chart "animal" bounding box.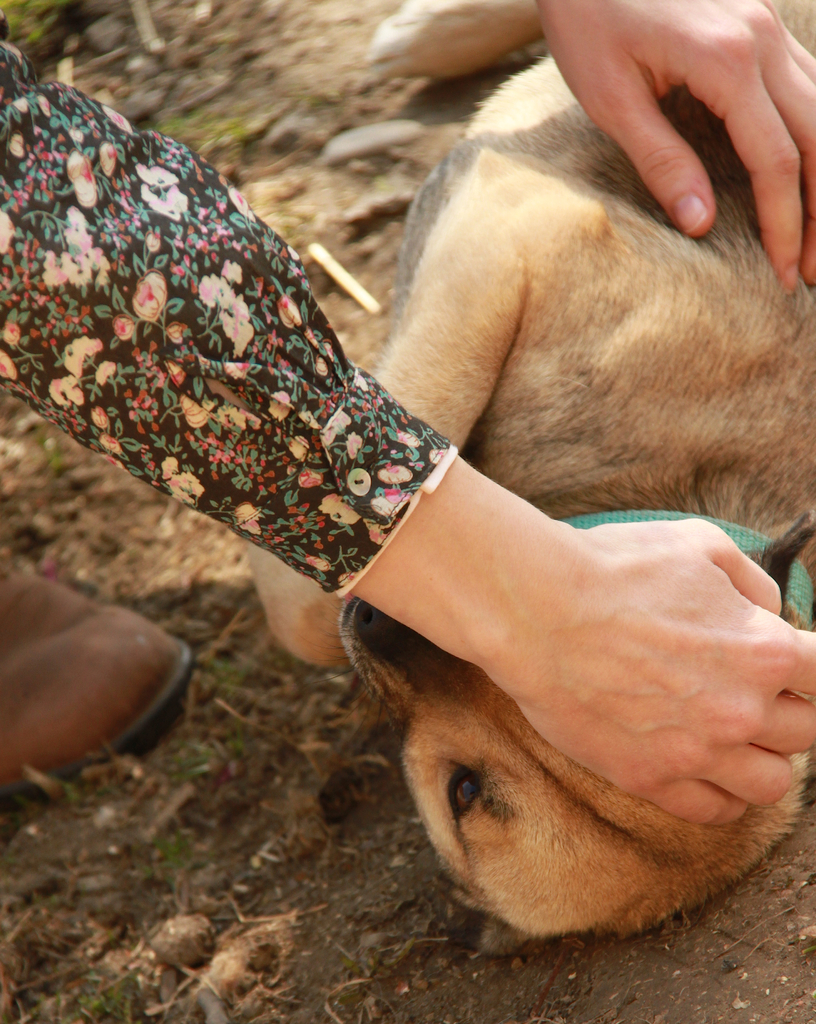
Charted: bbox=(246, 0, 815, 964).
